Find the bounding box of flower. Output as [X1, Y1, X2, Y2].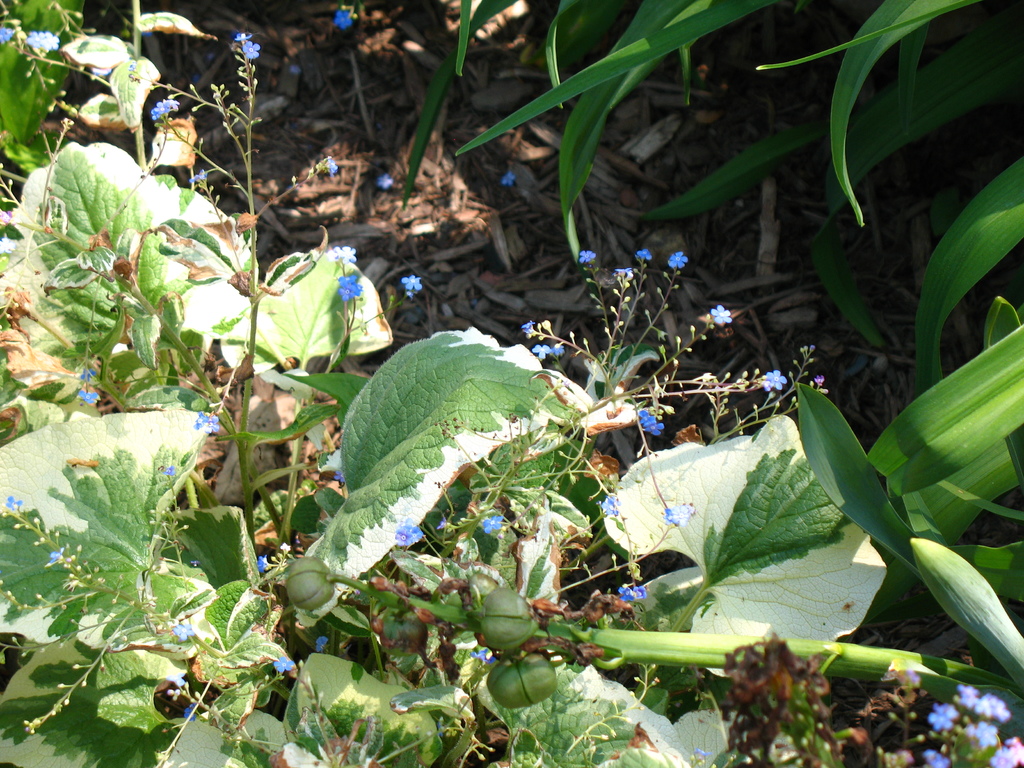
[177, 630, 194, 644].
